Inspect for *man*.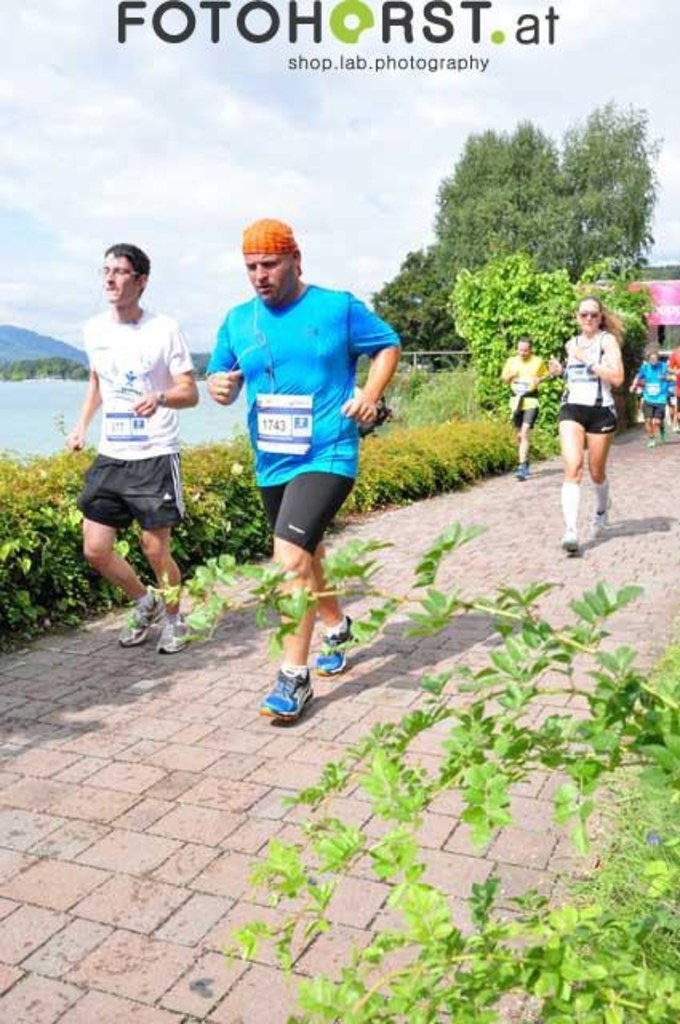
Inspection: (203, 214, 405, 731).
